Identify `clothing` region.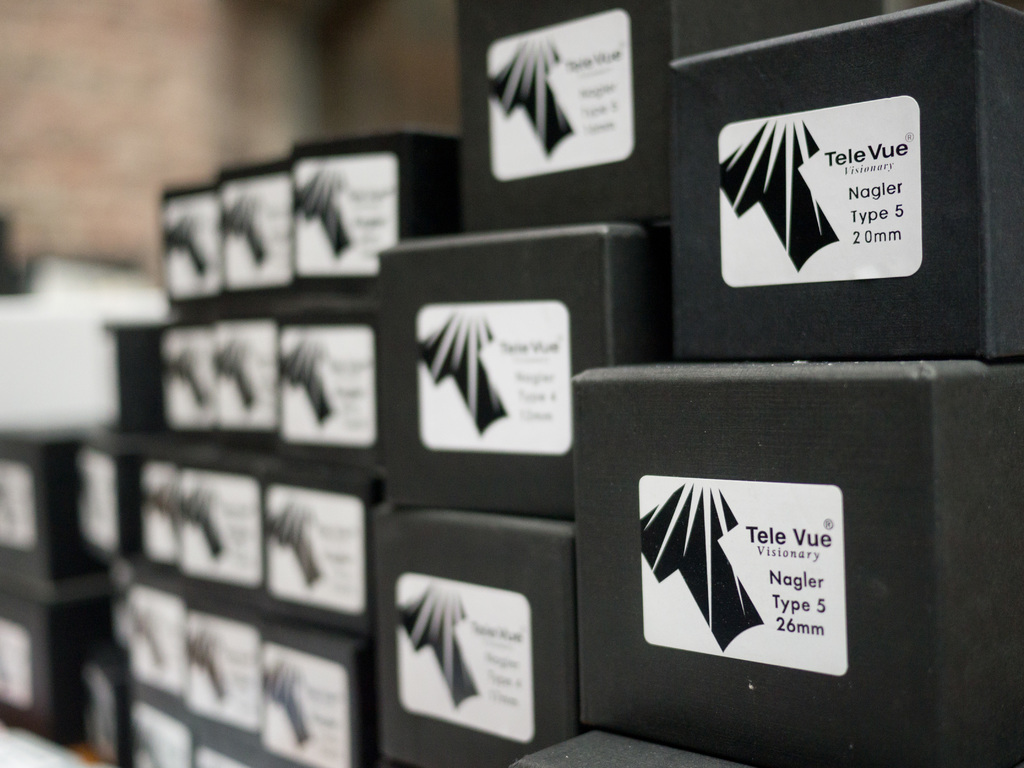
Region: {"left": 495, "top": 18, "right": 576, "bottom": 159}.
